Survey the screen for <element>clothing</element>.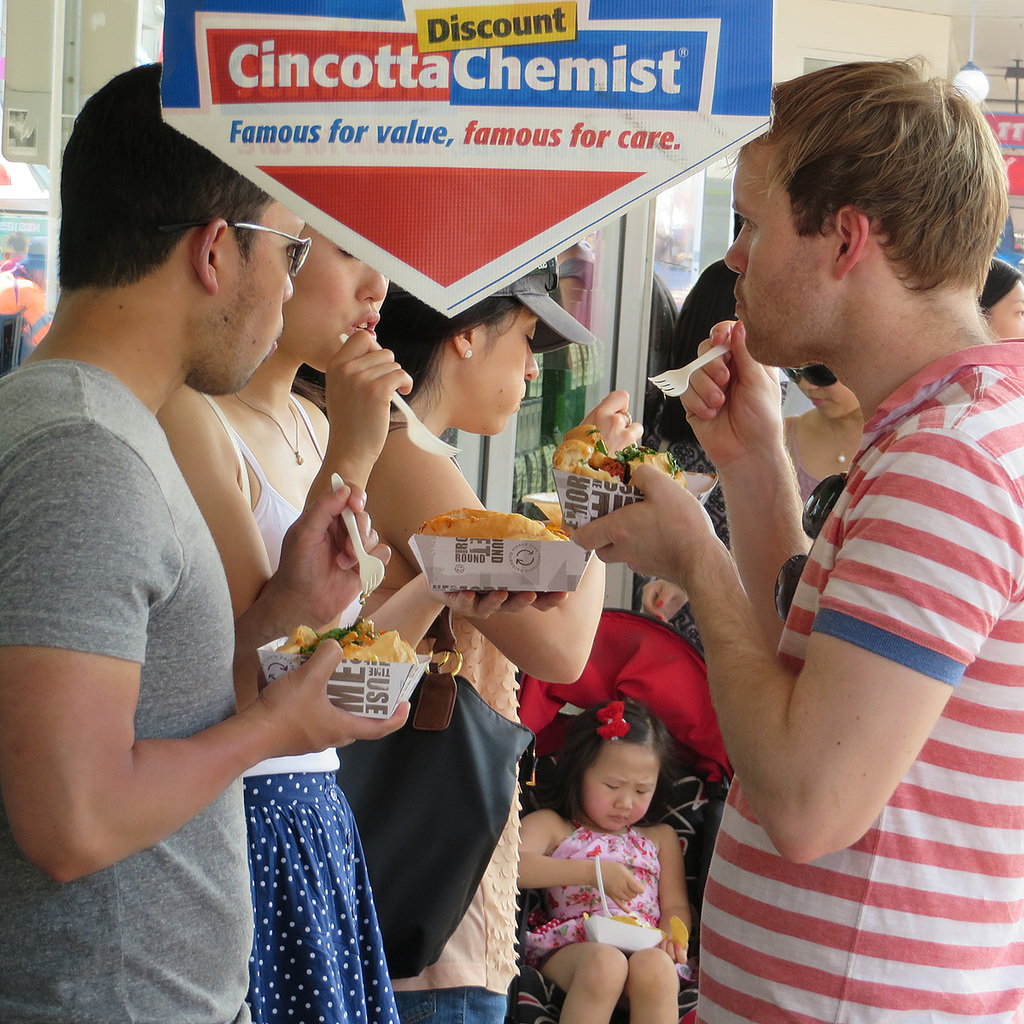
Survey found: pyautogui.locateOnScreen(692, 346, 1023, 1023).
